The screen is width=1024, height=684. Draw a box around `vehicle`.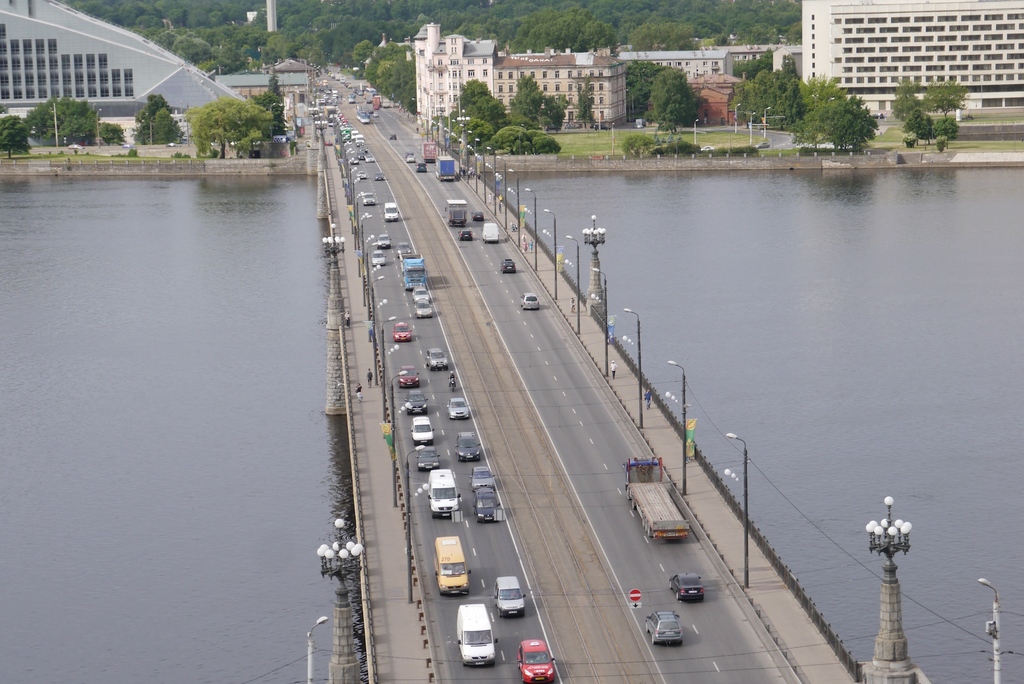
455 224 476 243.
